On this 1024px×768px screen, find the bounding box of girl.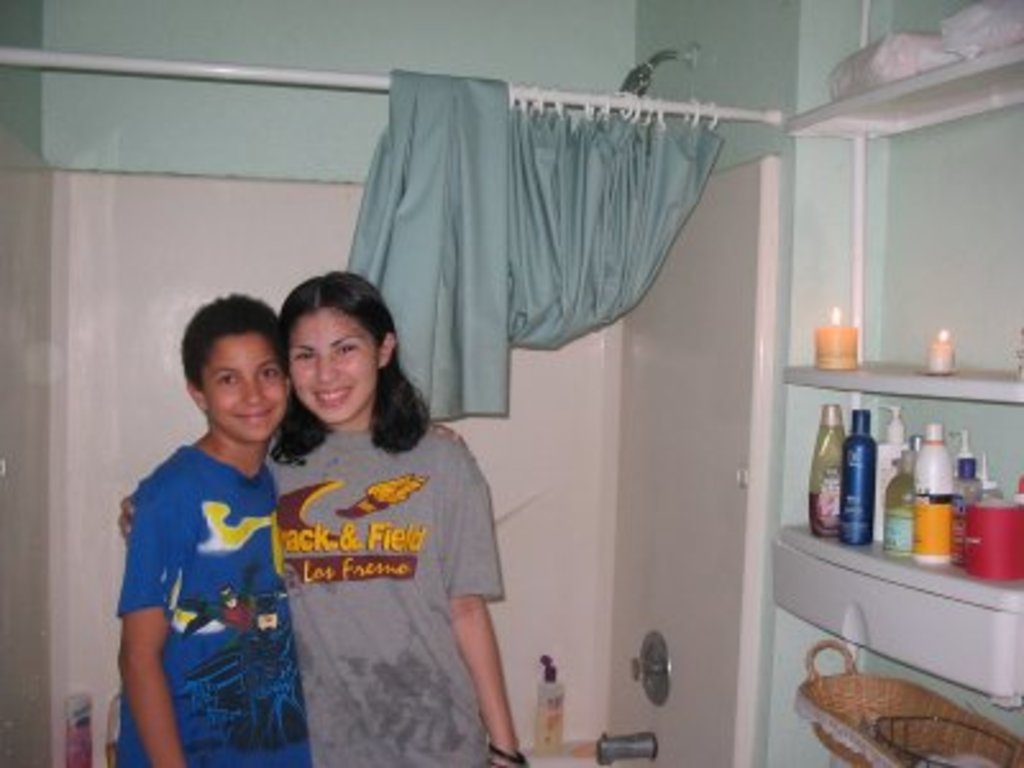
Bounding box: {"x1": 115, "y1": 271, "x2": 525, "y2": 765}.
